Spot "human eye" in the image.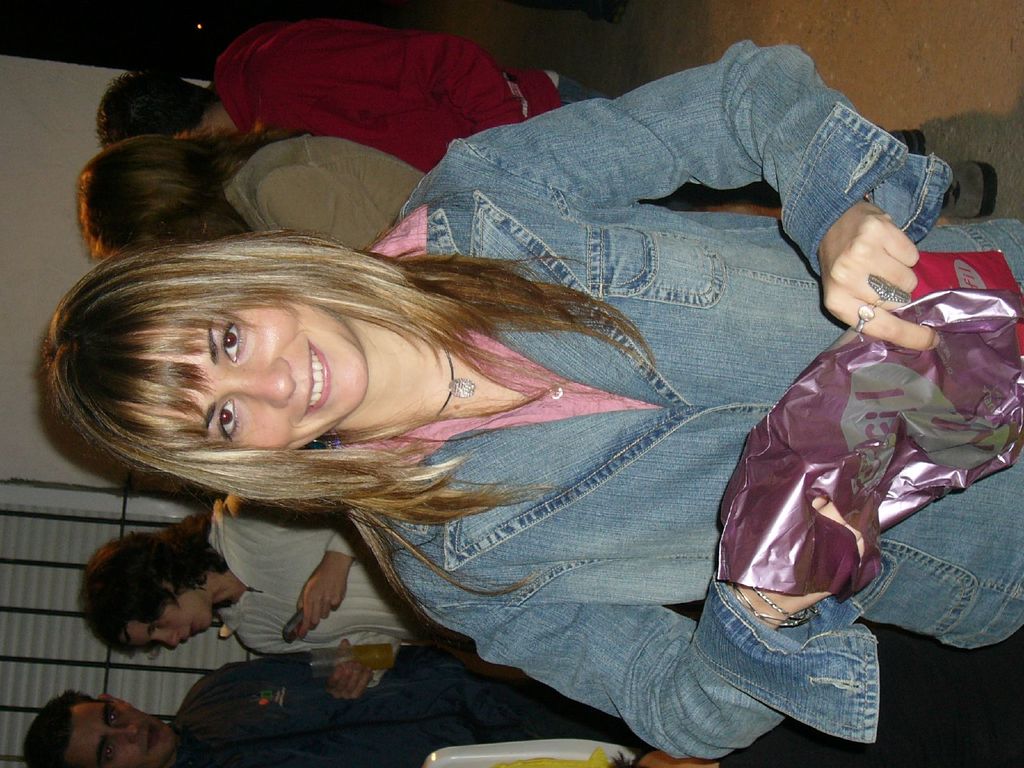
"human eye" found at 217/318/248/370.
